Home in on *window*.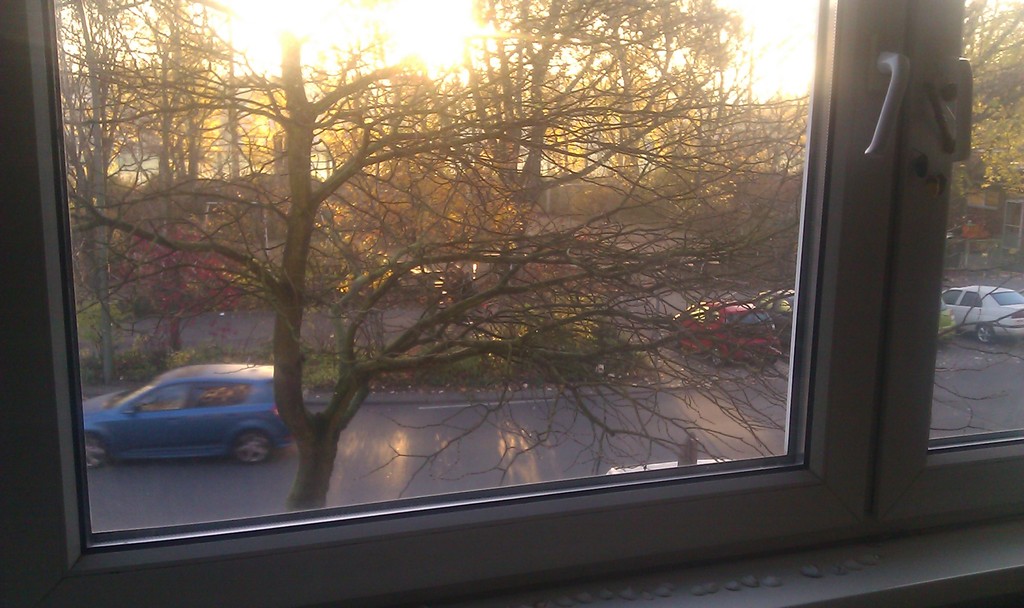
Homed in at bbox=[1, 0, 1023, 607].
